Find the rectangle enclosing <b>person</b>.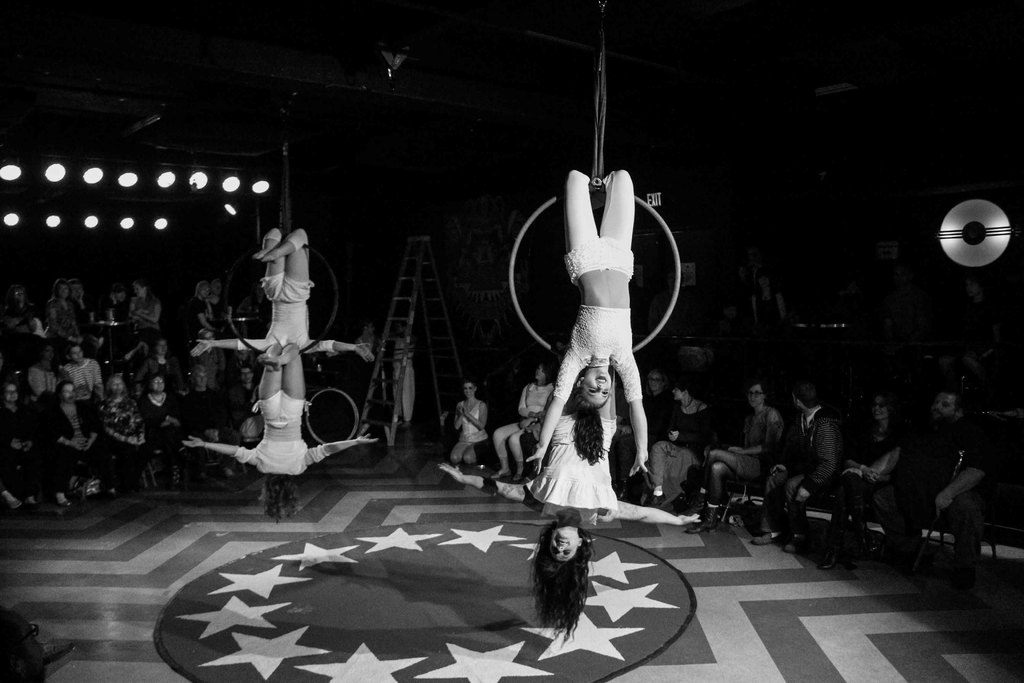
locate(645, 374, 720, 506).
